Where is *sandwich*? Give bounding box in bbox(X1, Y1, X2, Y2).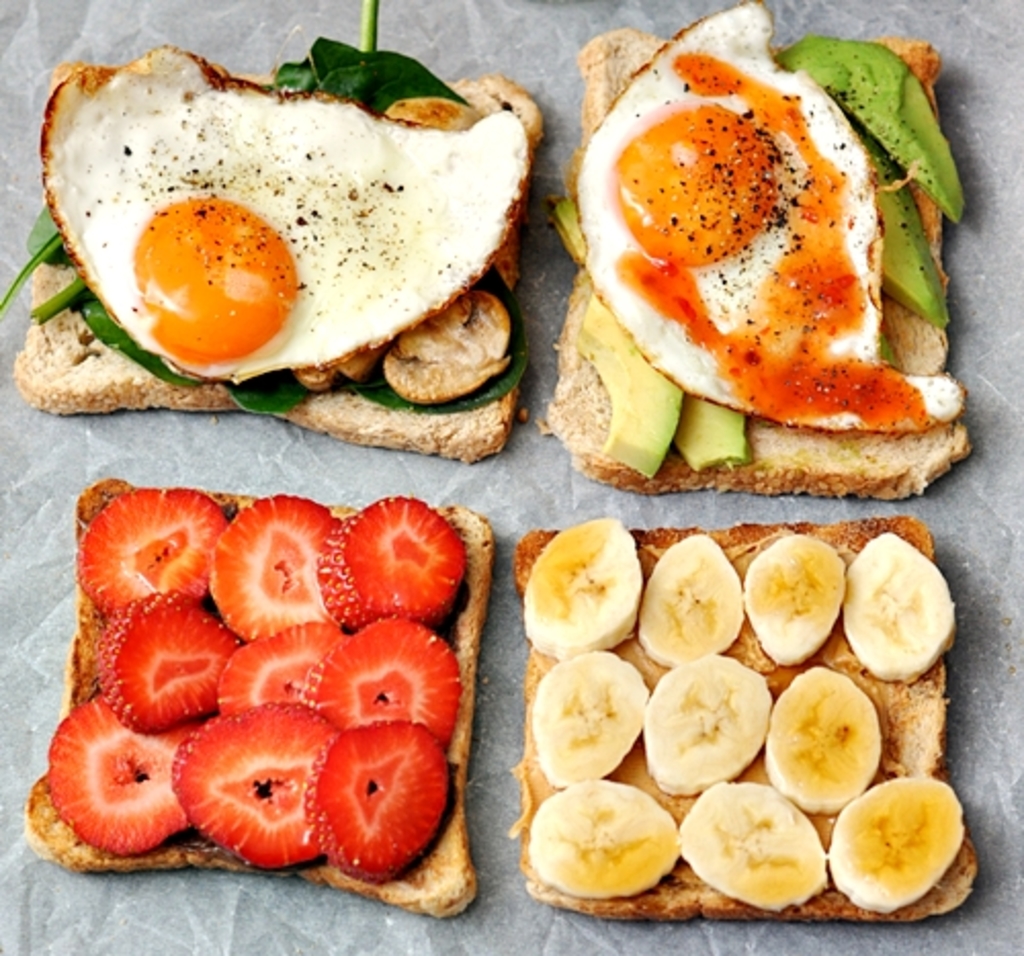
bbox(508, 506, 977, 921).
